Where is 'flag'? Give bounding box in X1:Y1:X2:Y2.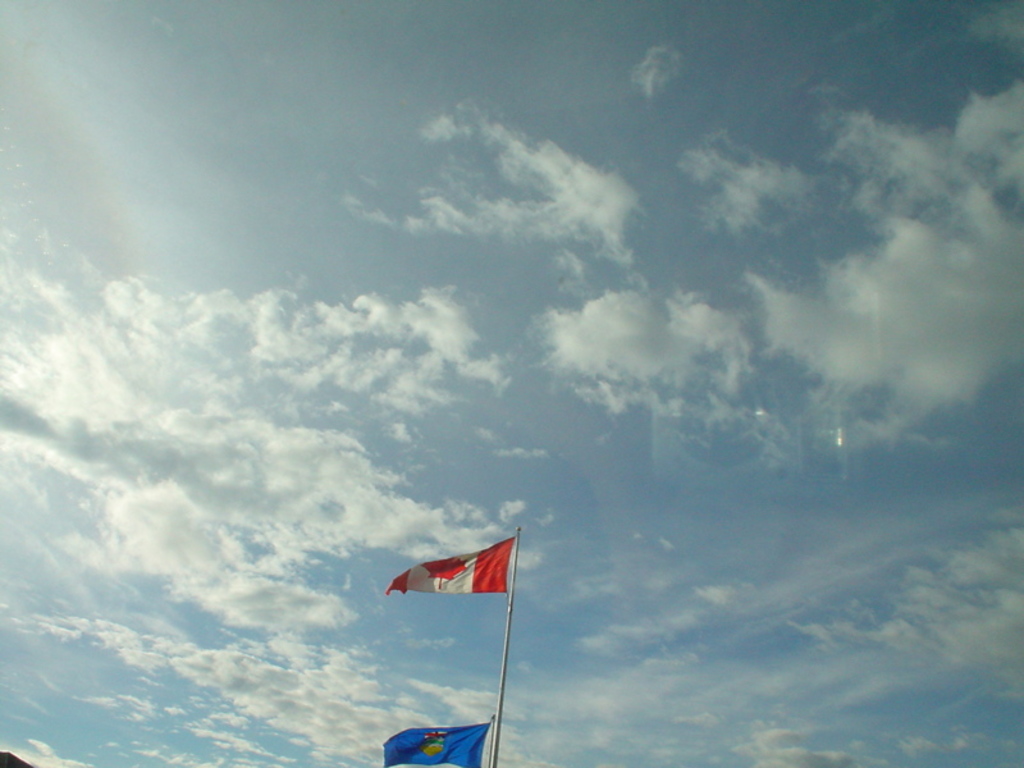
389:536:513:593.
